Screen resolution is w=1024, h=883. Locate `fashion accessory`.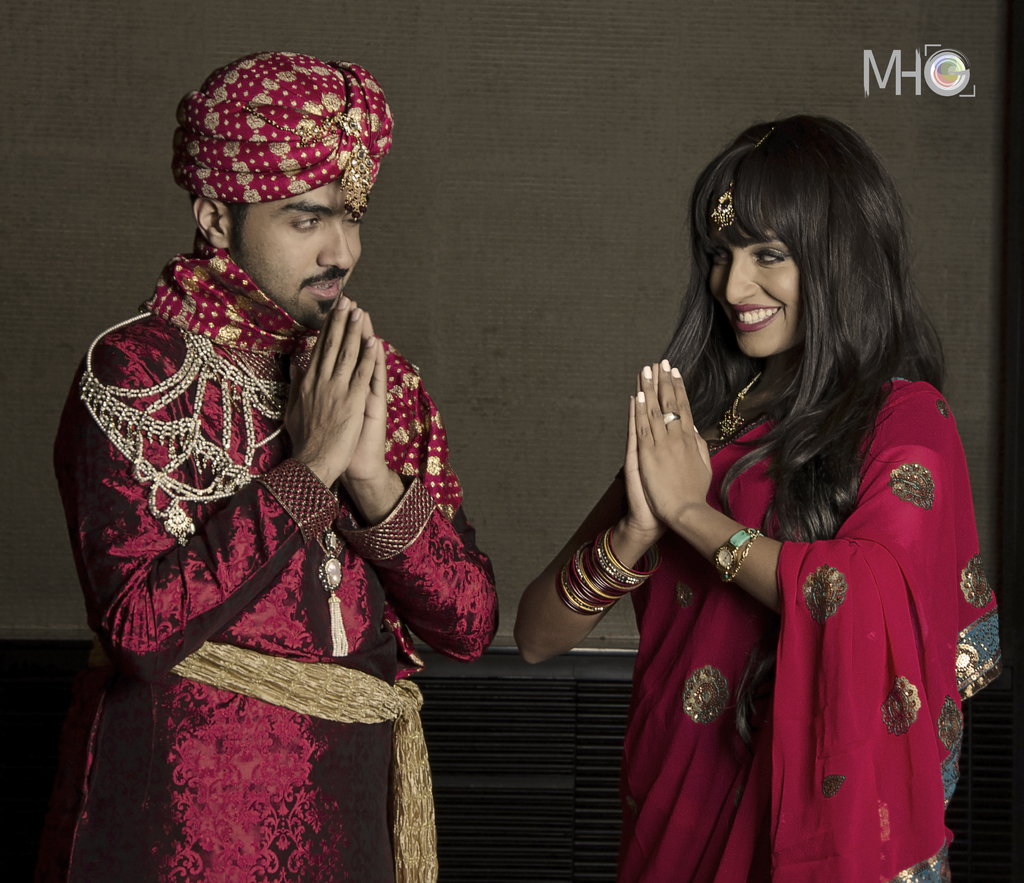
<box>77,308,287,547</box>.
